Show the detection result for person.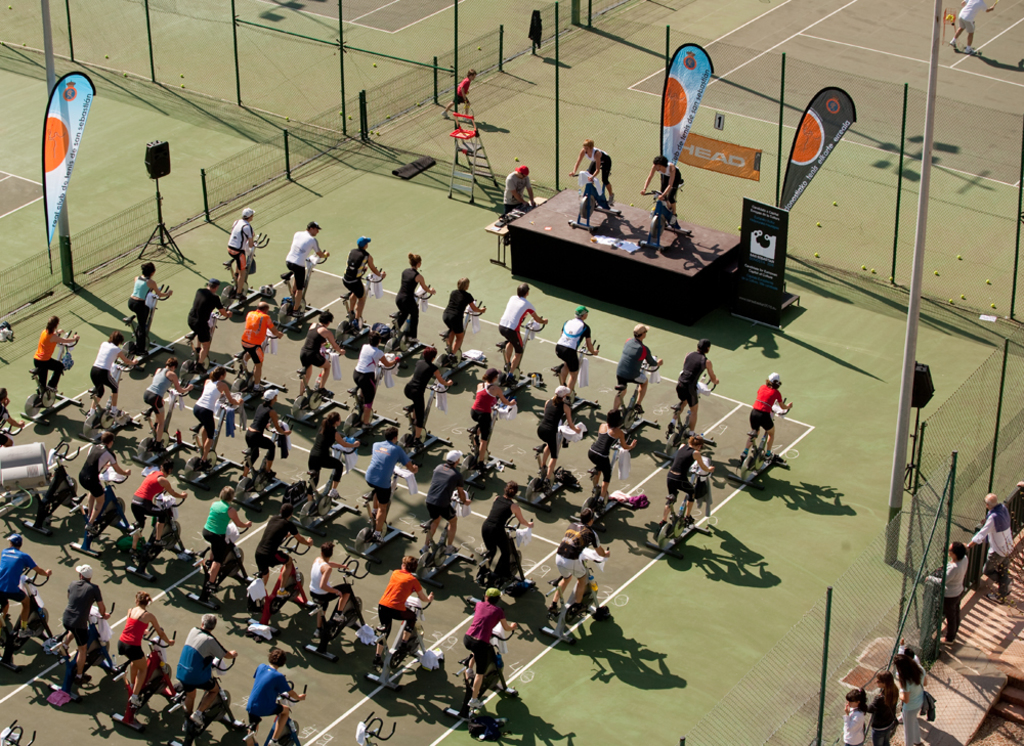
298:310:345:398.
